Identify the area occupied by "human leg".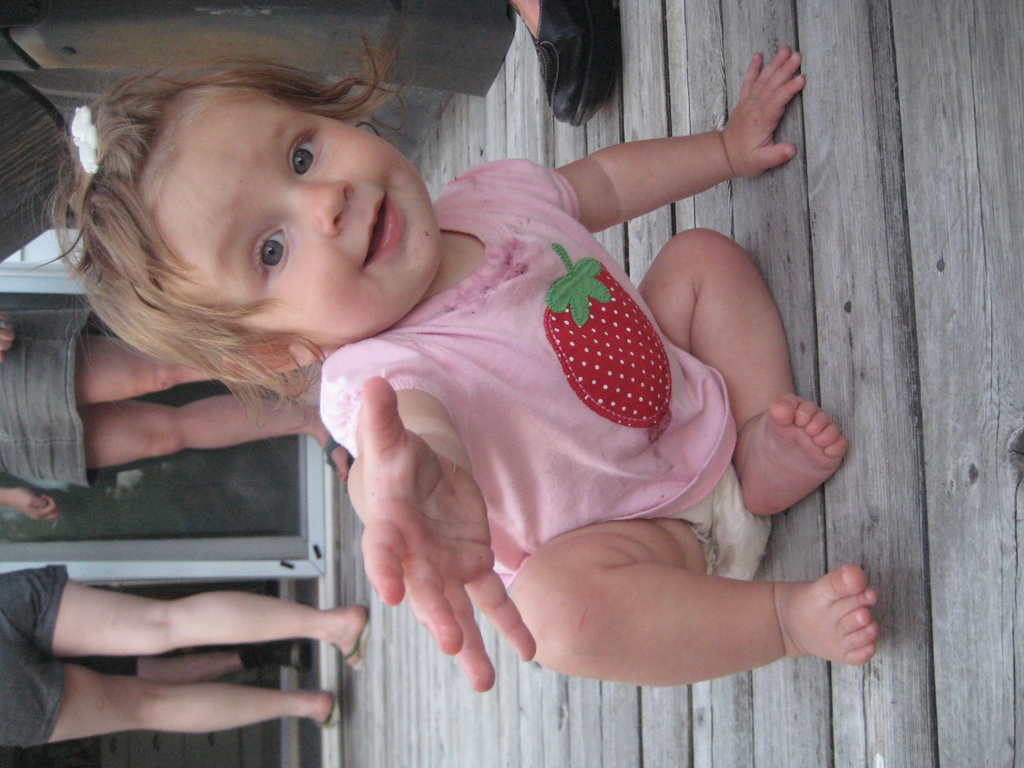
Area: bbox=(503, 523, 882, 669).
